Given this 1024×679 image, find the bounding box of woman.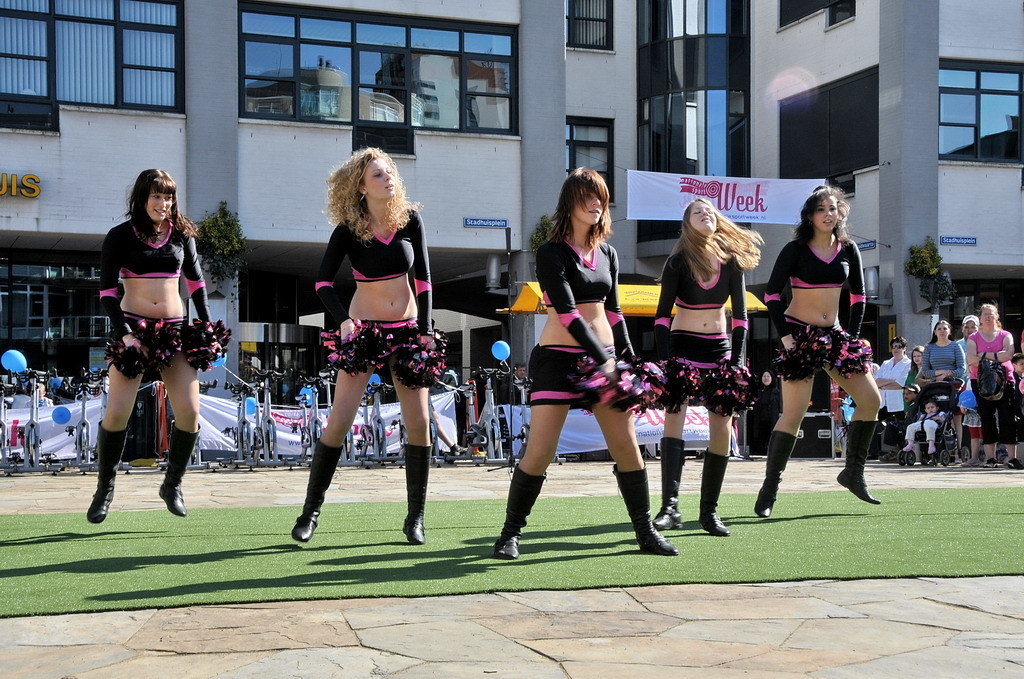
756:182:878:522.
